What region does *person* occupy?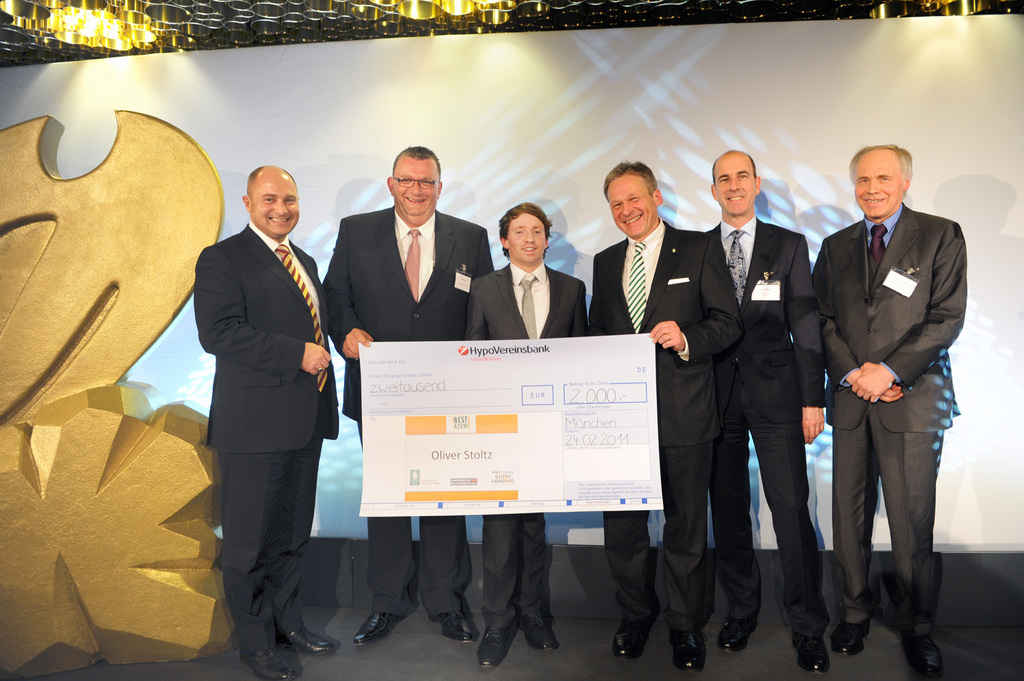
188:159:339:680.
